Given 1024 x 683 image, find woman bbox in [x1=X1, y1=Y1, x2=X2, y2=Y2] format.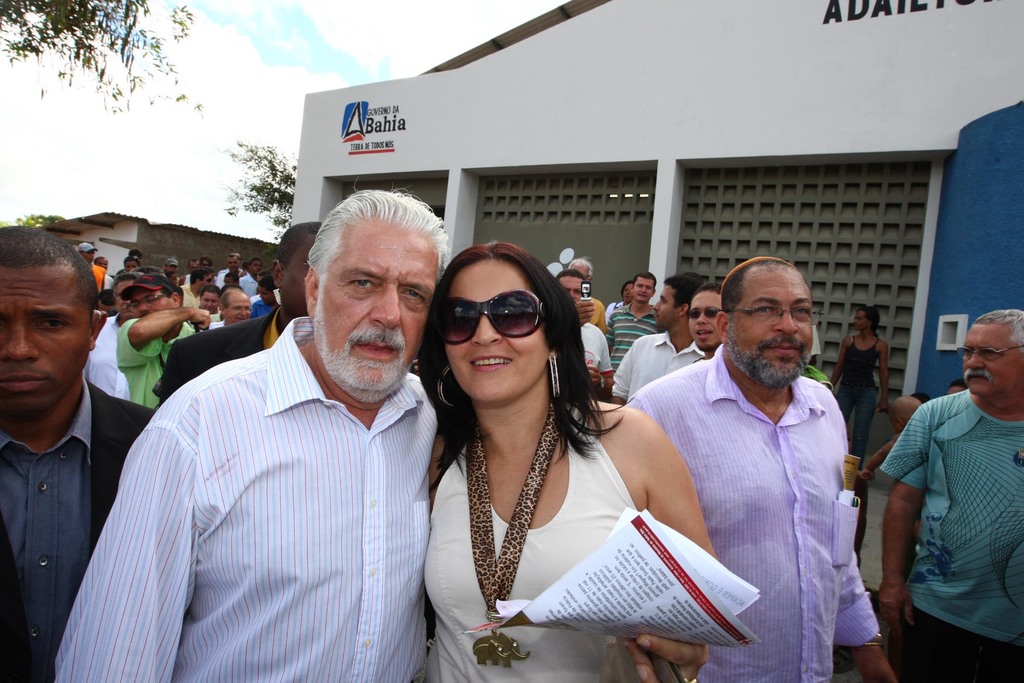
[x1=408, y1=229, x2=730, y2=663].
